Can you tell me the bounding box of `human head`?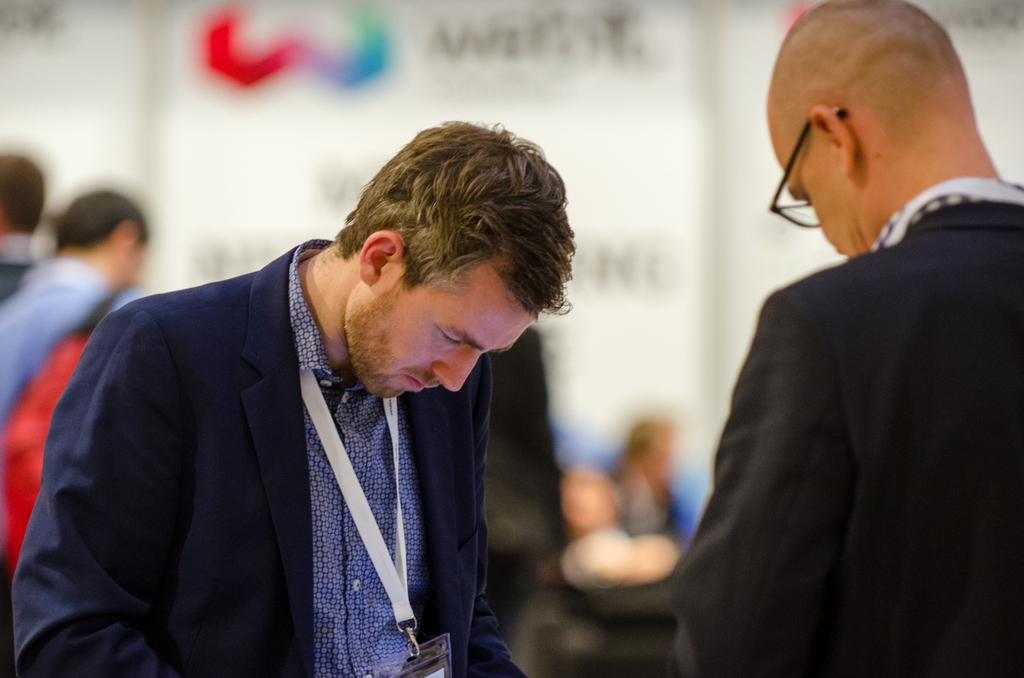
(621,420,668,487).
